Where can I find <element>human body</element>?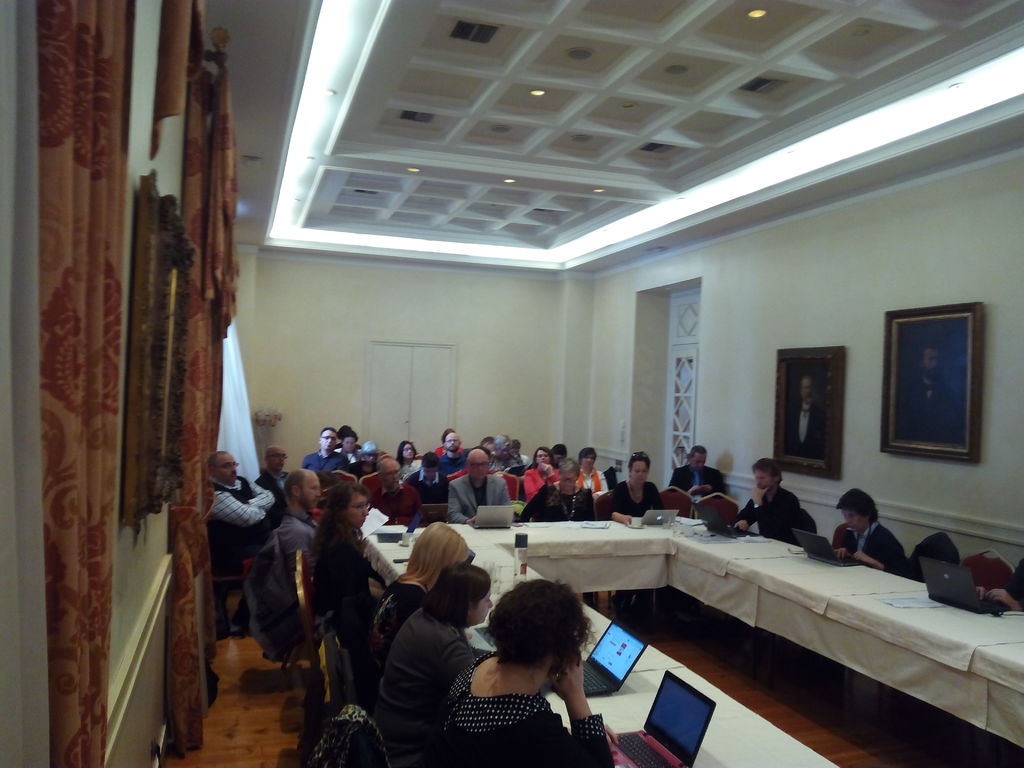
You can find it at [339,433,358,466].
